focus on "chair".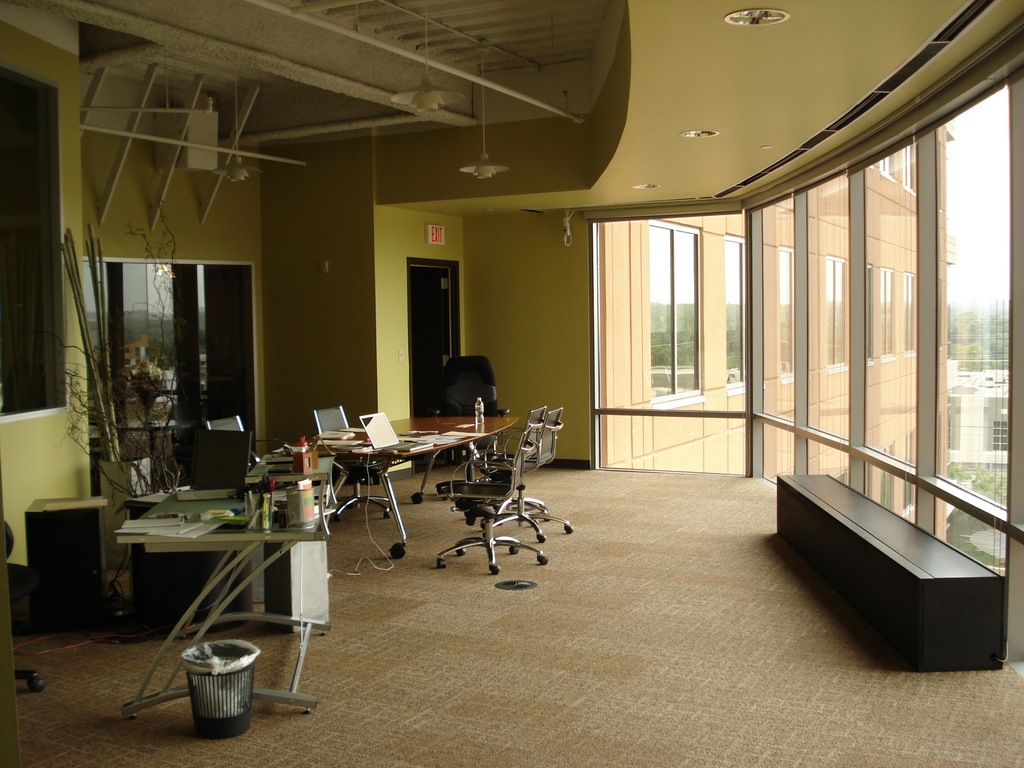
Focused at box=[435, 357, 508, 472].
